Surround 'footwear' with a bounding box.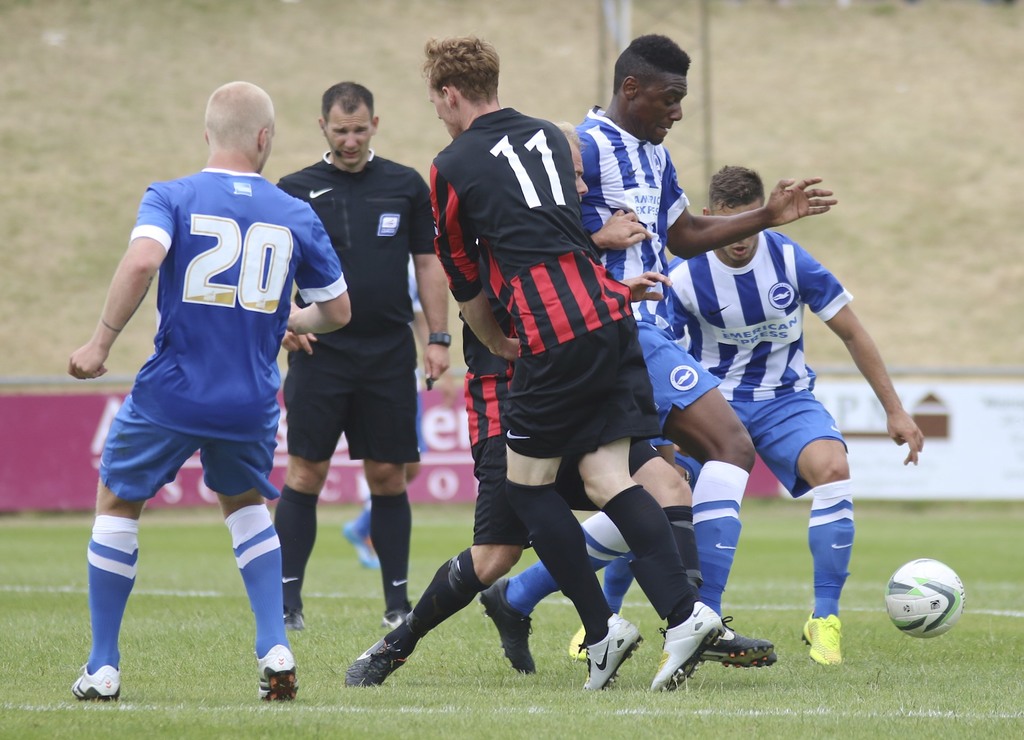
(x1=480, y1=577, x2=539, y2=675).
